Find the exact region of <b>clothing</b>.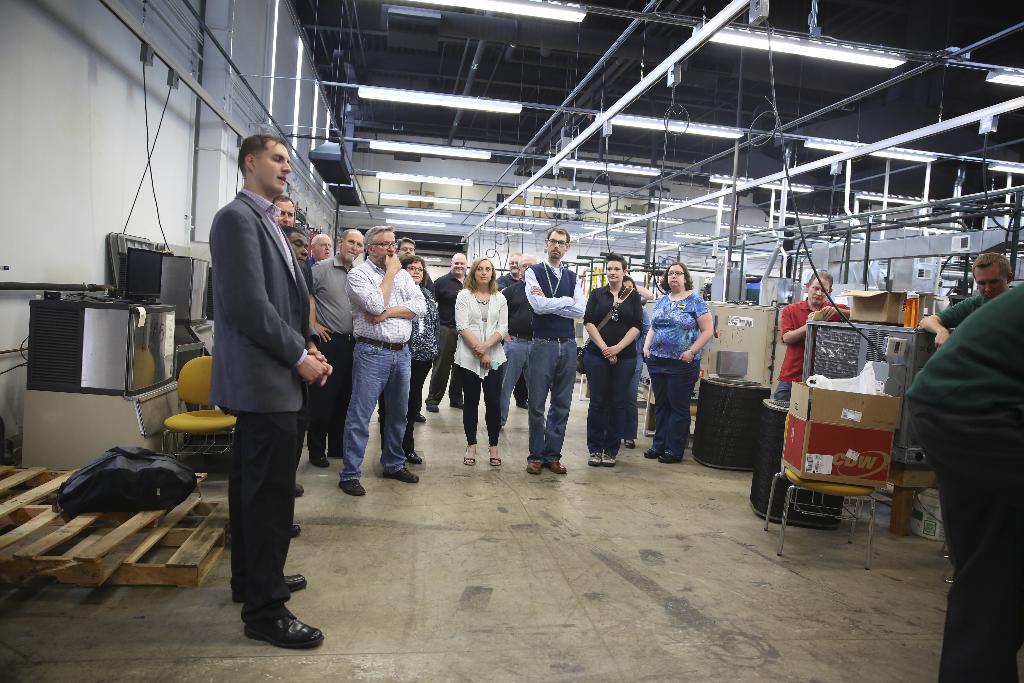
Exact region: detection(203, 189, 717, 599).
